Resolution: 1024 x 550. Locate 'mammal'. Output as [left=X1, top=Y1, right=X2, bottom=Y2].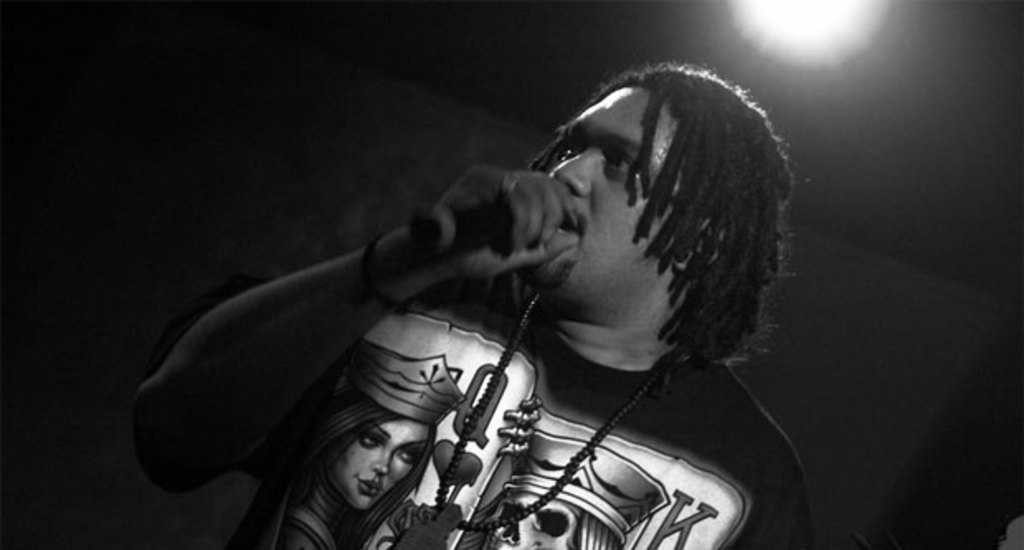
[left=482, top=428, right=672, bottom=548].
